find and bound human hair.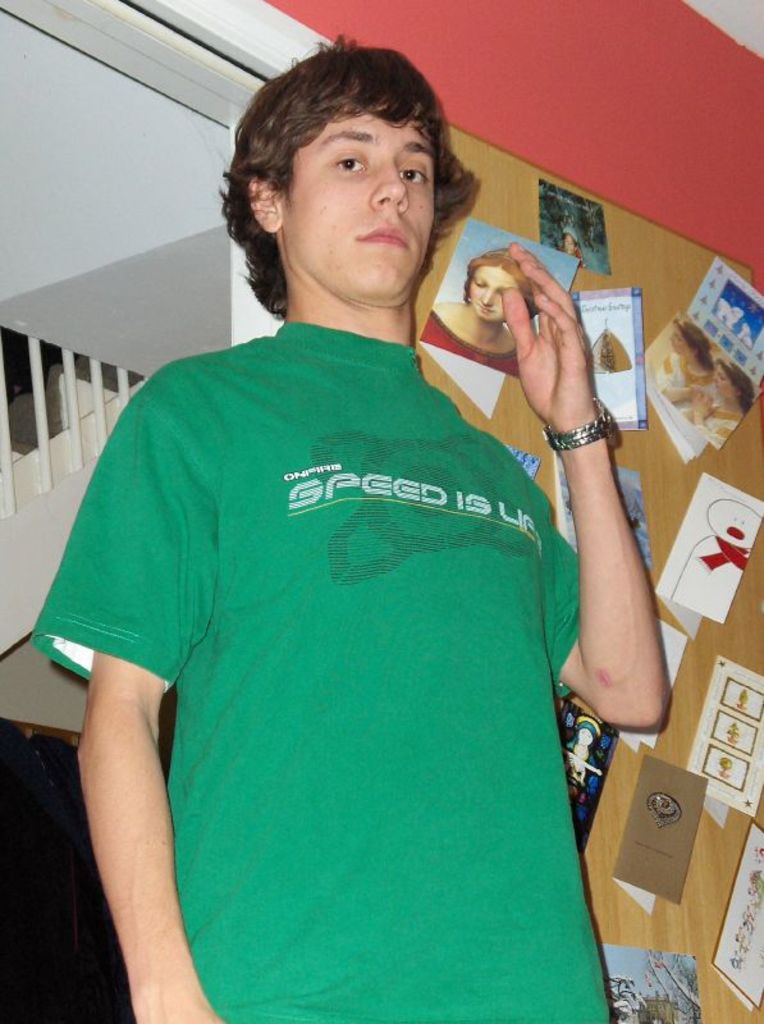
Bound: <bbox>466, 248, 543, 317</bbox>.
